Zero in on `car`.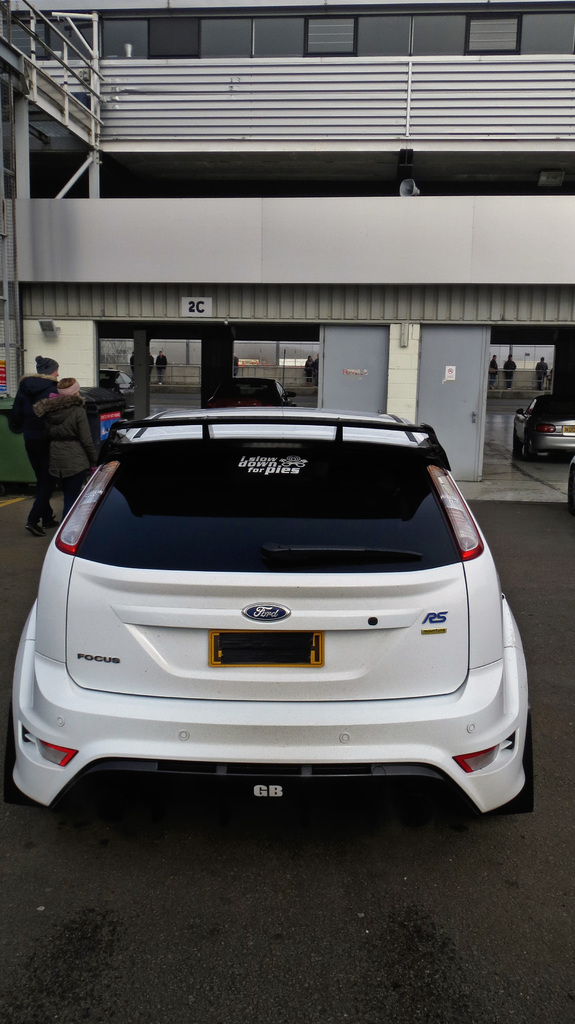
Zeroed in: detection(513, 399, 574, 449).
